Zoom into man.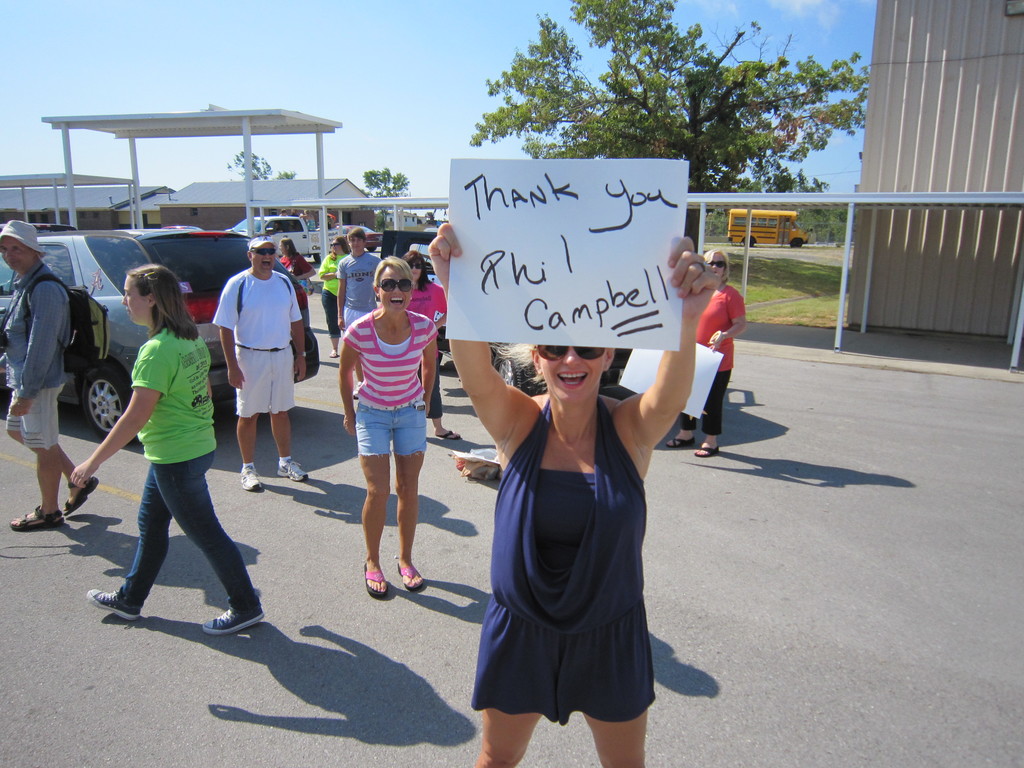
Zoom target: bbox(338, 225, 381, 401).
